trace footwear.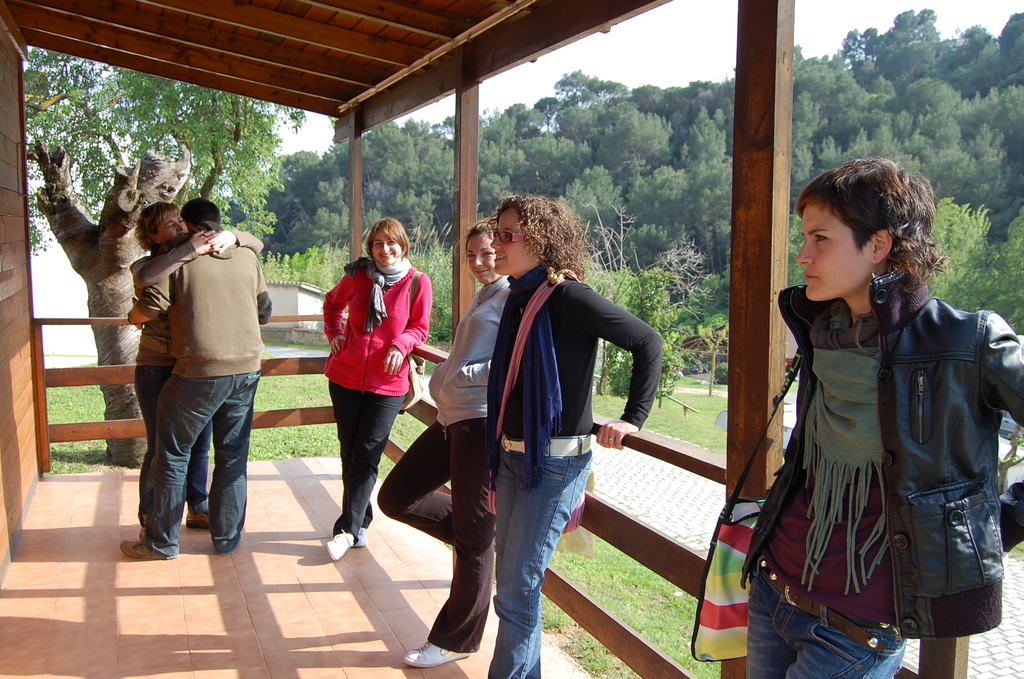
Traced to crop(137, 526, 143, 538).
